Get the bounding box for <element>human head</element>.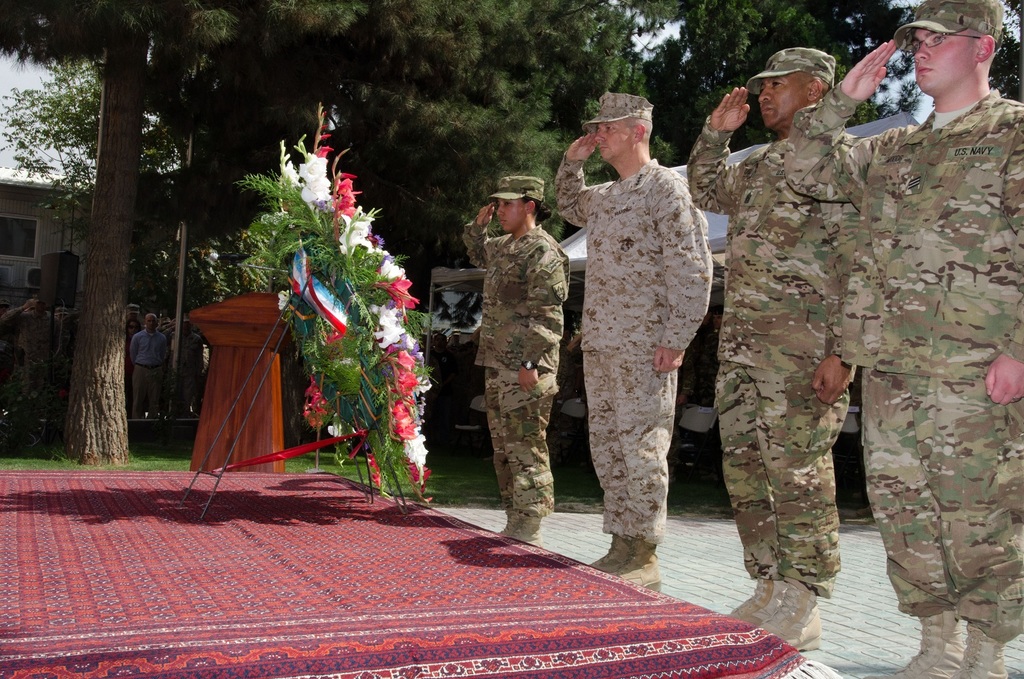
locate(756, 45, 834, 130).
